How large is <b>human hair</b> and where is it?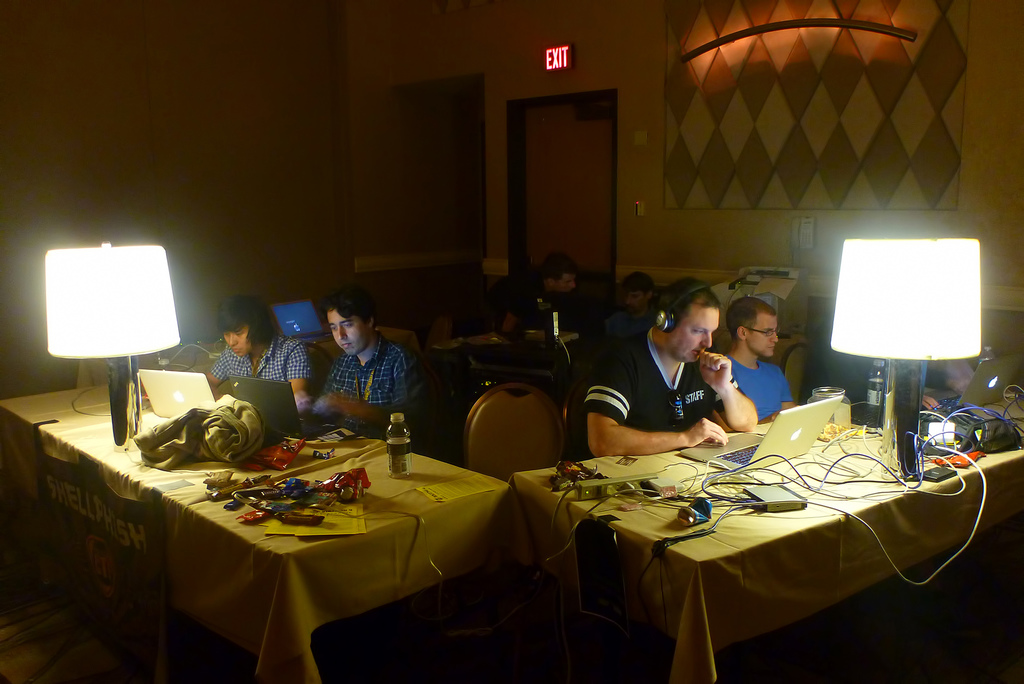
Bounding box: 621, 271, 655, 297.
